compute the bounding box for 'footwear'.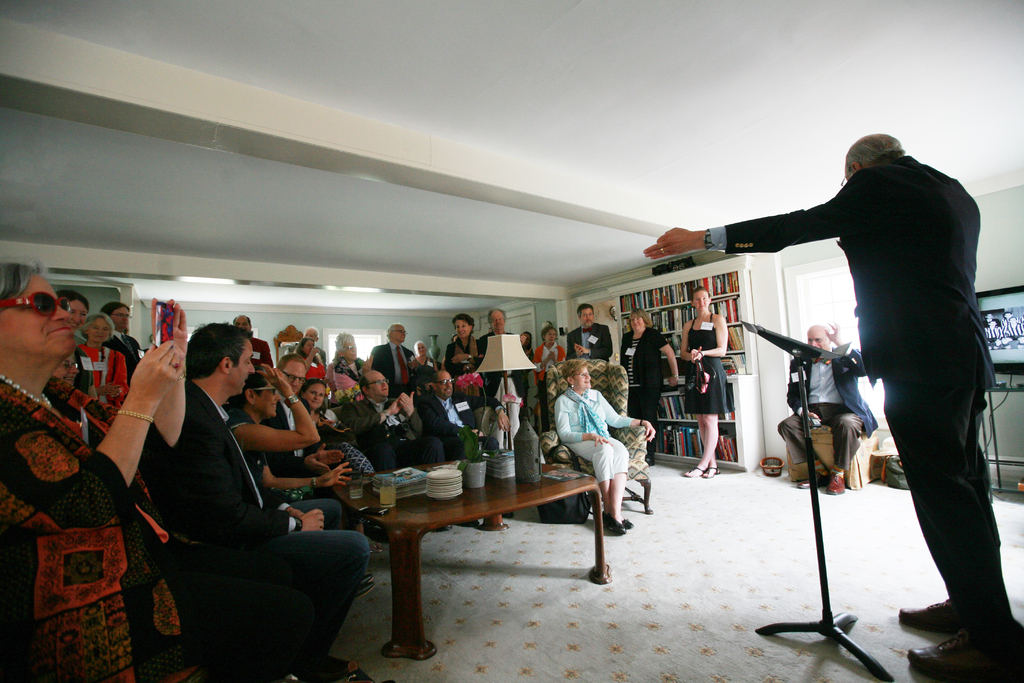
box(898, 596, 959, 634).
